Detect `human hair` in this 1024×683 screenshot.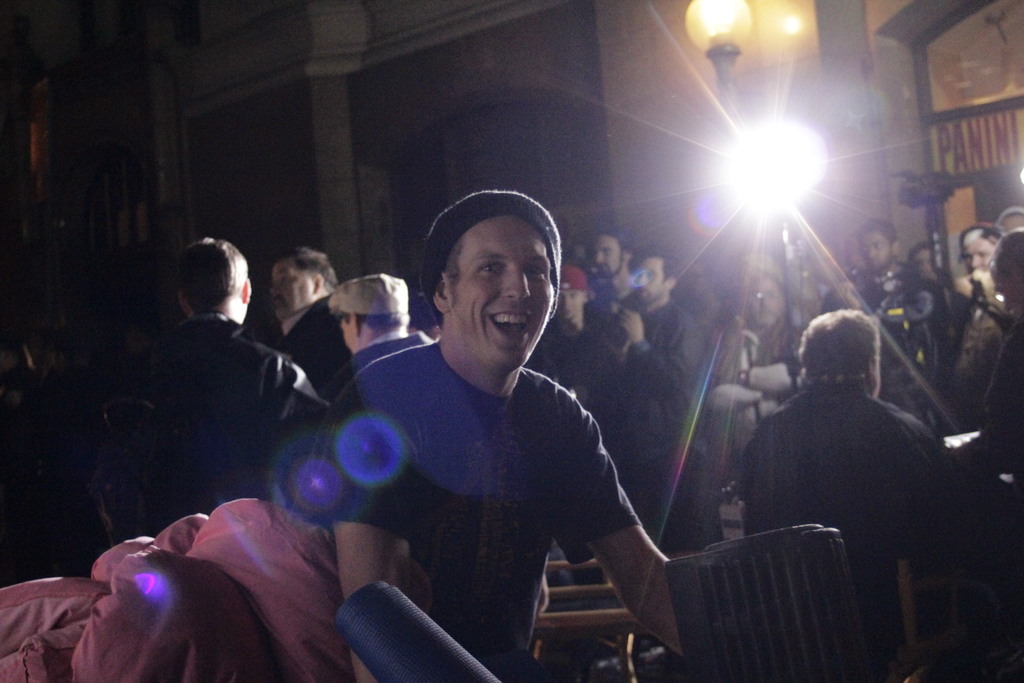
Detection: <box>602,222,639,265</box>.
